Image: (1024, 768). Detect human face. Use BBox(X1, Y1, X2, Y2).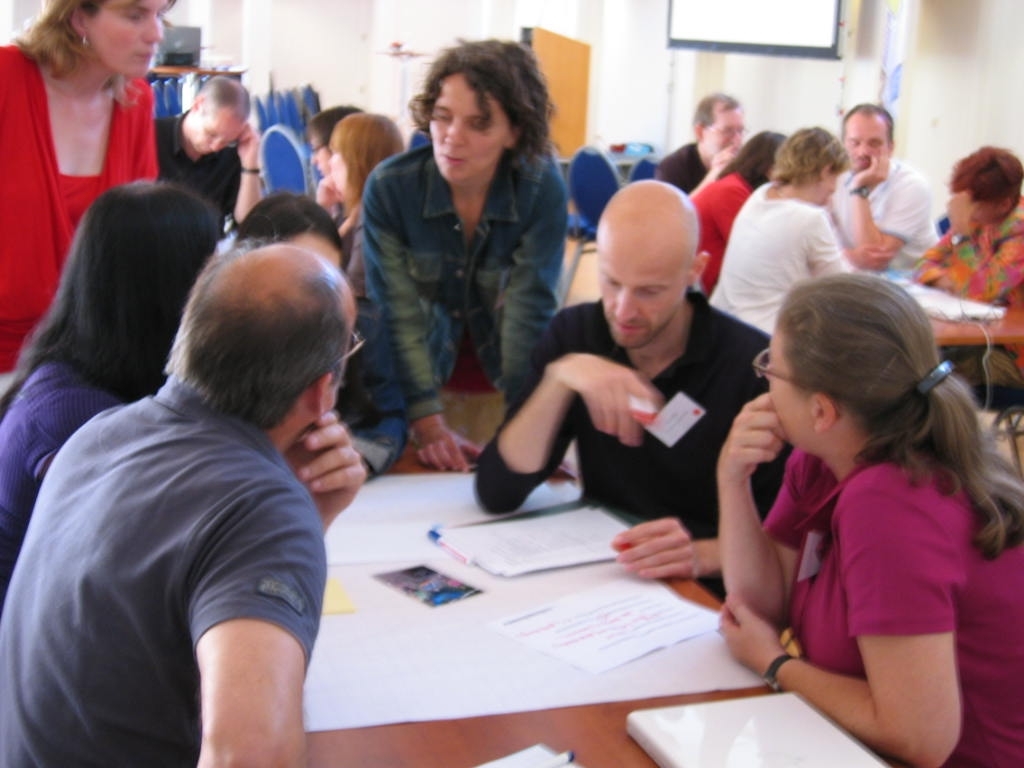
BBox(328, 152, 346, 189).
